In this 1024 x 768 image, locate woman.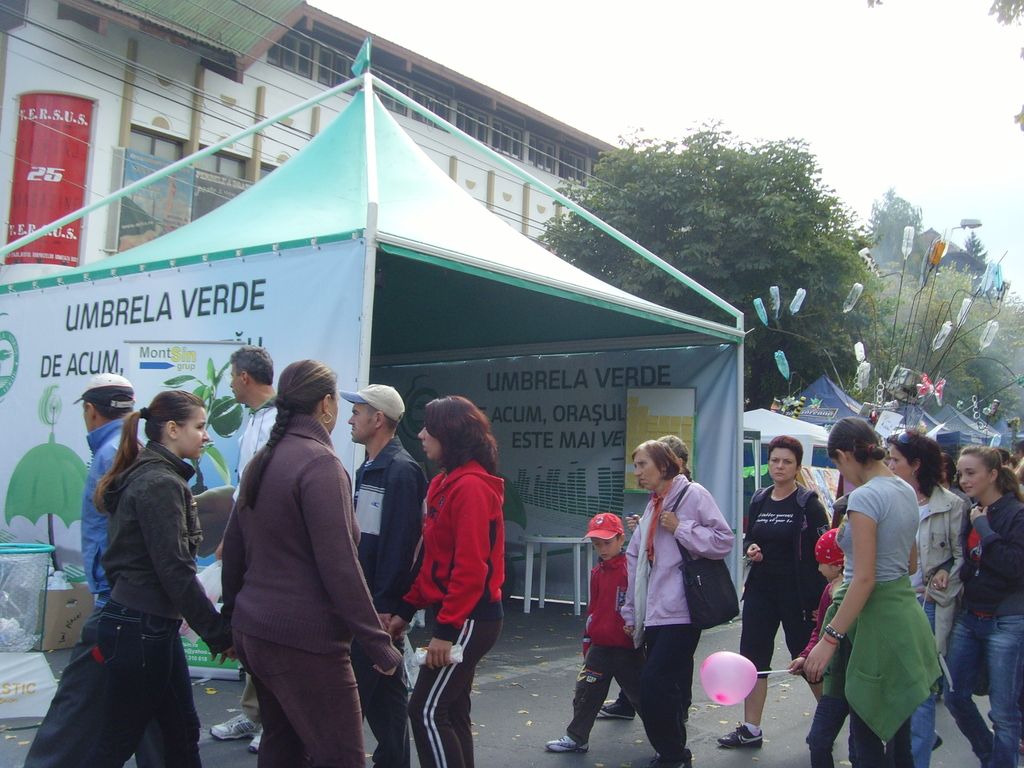
Bounding box: [x1=625, y1=442, x2=740, y2=767].
